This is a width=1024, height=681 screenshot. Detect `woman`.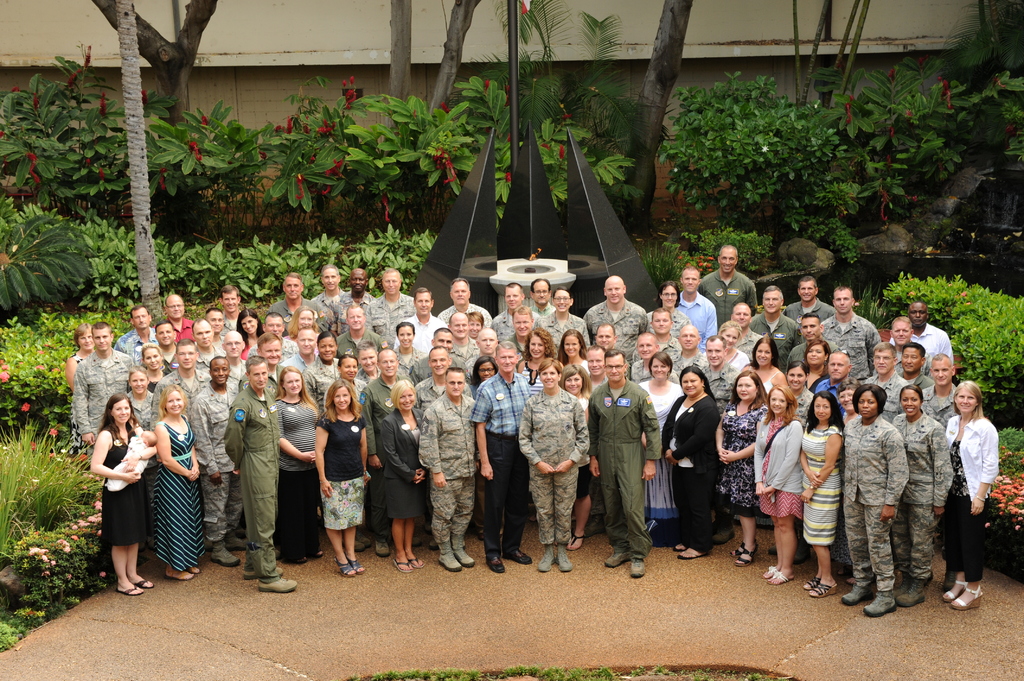
234:308:261:362.
